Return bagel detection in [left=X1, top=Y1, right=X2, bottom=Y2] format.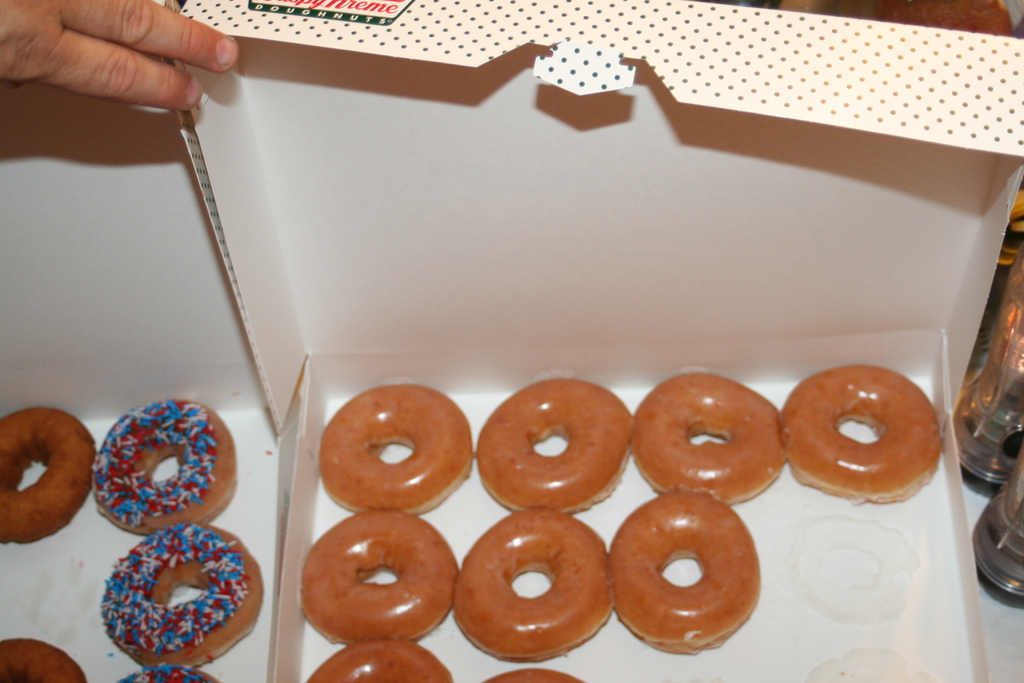
[left=2, top=638, right=86, bottom=682].
